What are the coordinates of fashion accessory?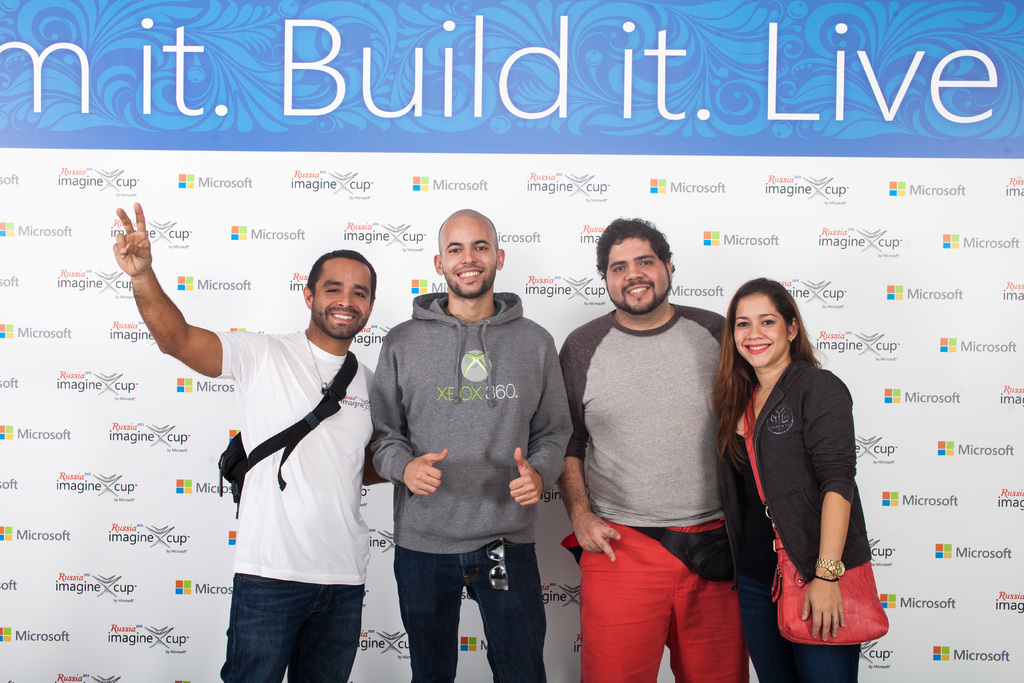
box=[812, 577, 839, 584].
